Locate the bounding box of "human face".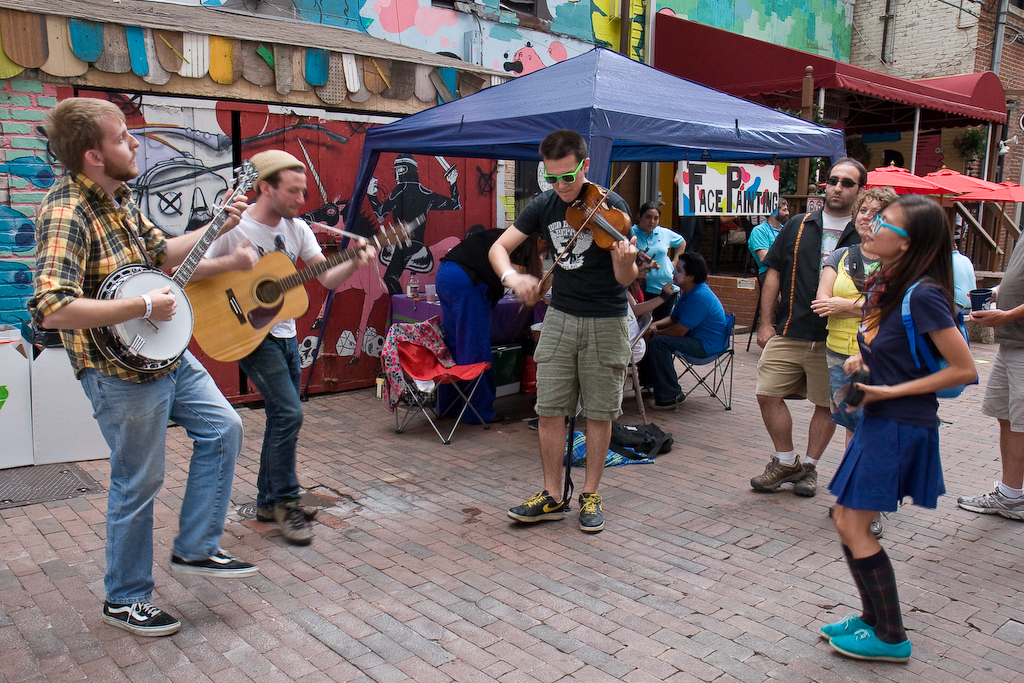
Bounding box: [673, 256, 681, 282].
